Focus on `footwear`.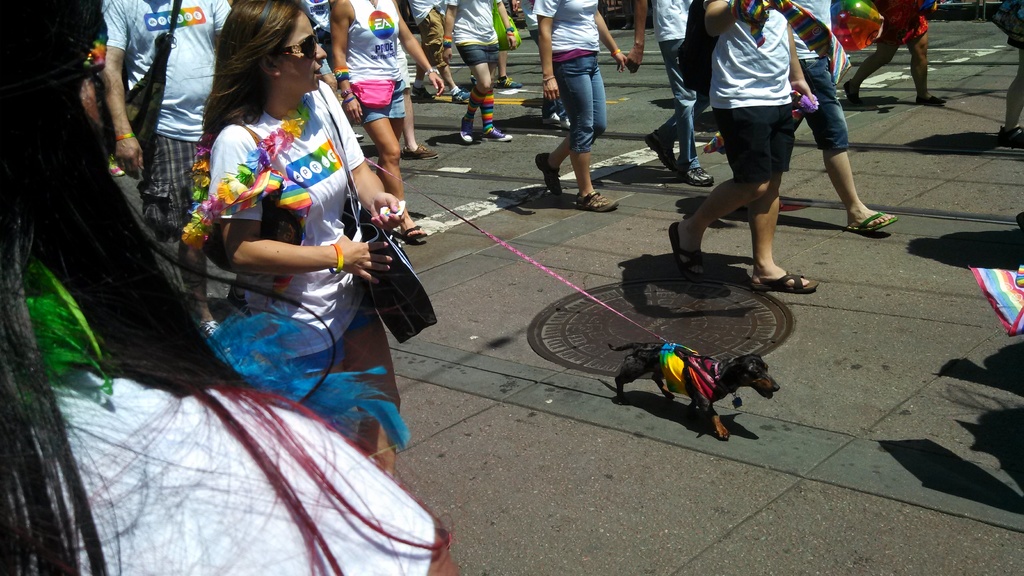
Focused at (left=532, top=154, right=564, bottom=198).
